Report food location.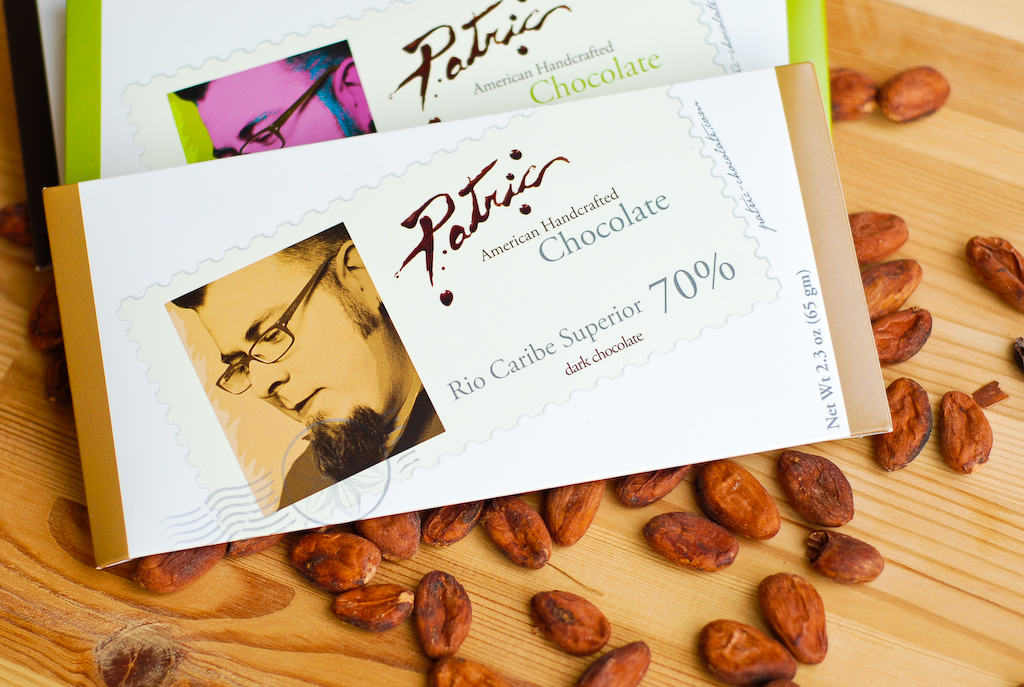
Report: region(527, 601, 613, 666).
